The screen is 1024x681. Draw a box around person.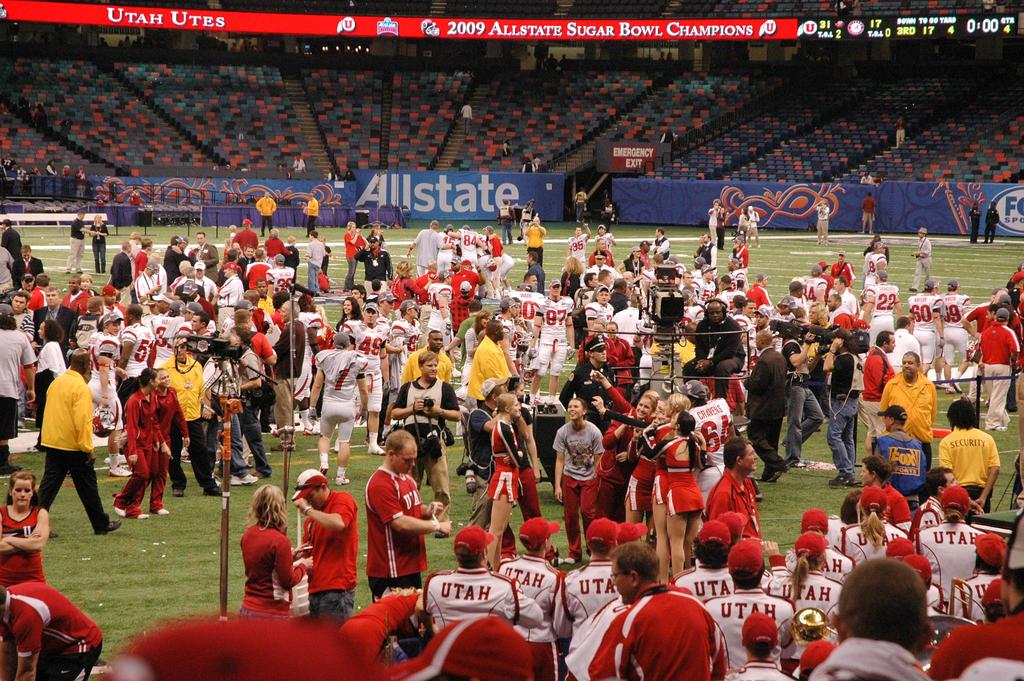
box(89, 210, 109, 275).
